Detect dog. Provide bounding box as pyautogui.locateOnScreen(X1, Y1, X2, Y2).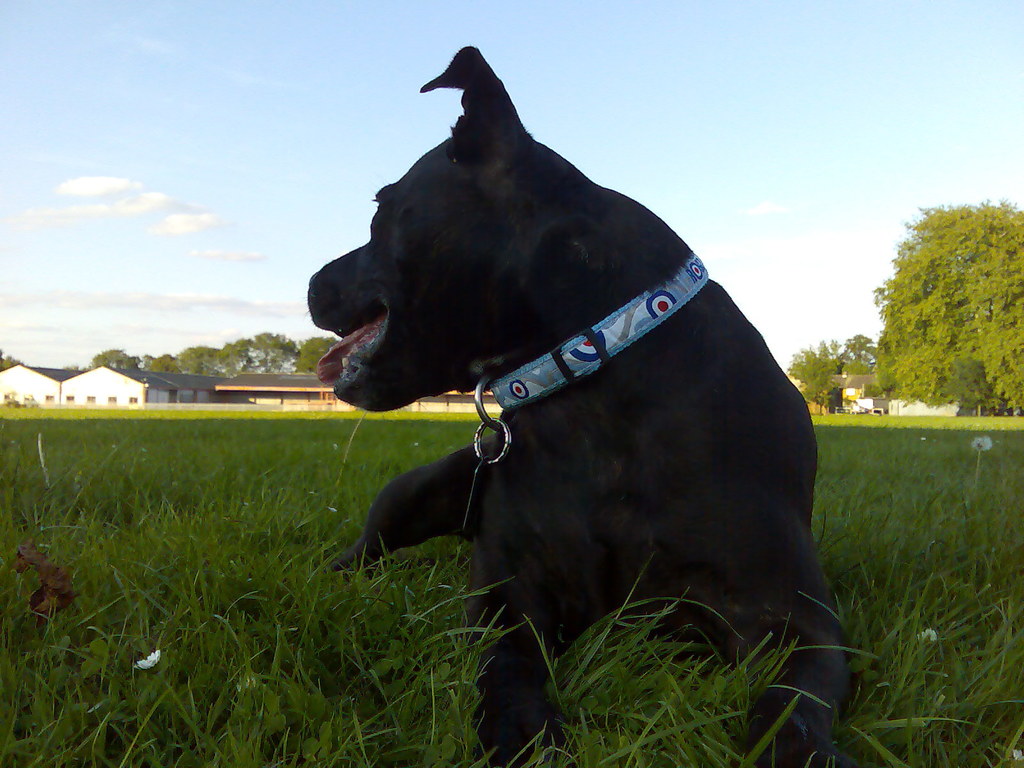
pyautogui.locateOnScreen(296, 45, 863, 767).
